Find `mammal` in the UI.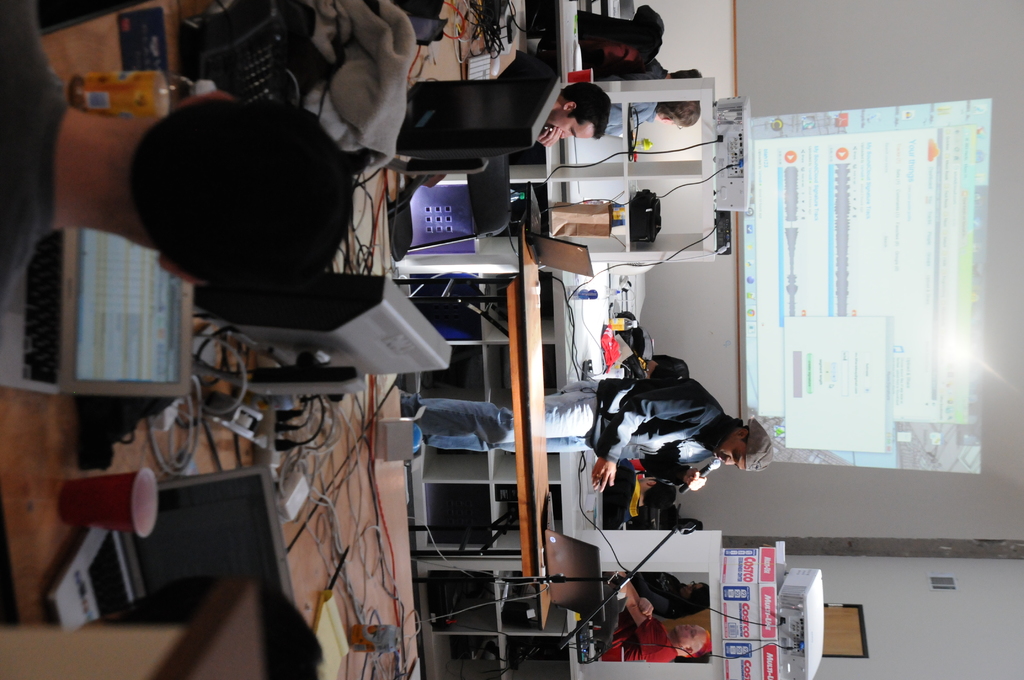
UI element at x1=0 y1=0 x2=352 y2=316.
